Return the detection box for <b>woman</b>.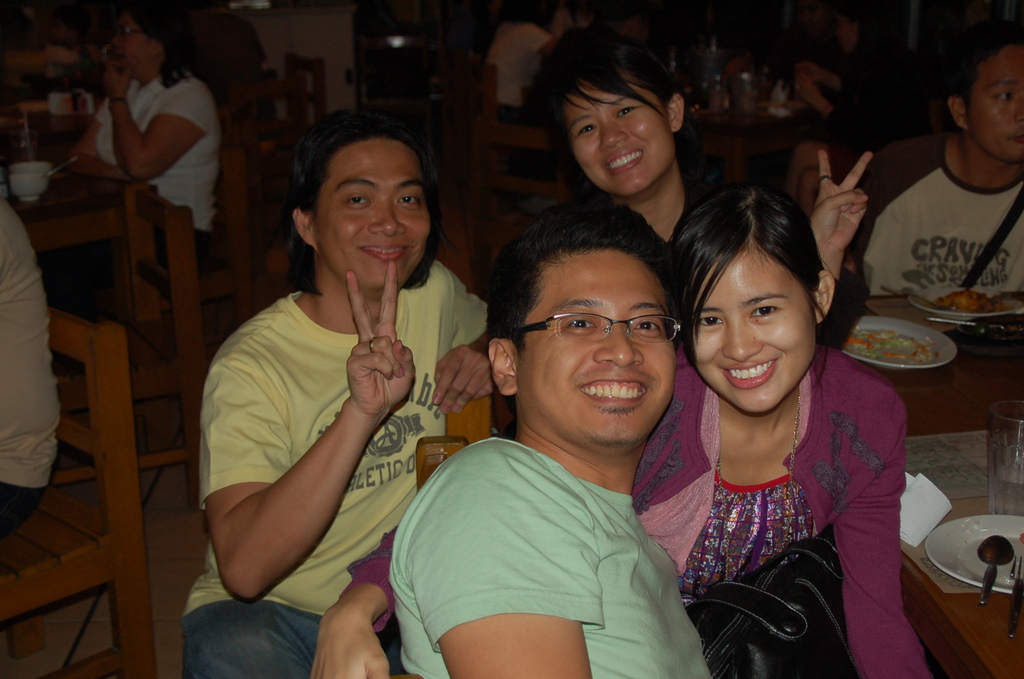
pyautogui.locateOnScreen(309, 186, 938, 678).
